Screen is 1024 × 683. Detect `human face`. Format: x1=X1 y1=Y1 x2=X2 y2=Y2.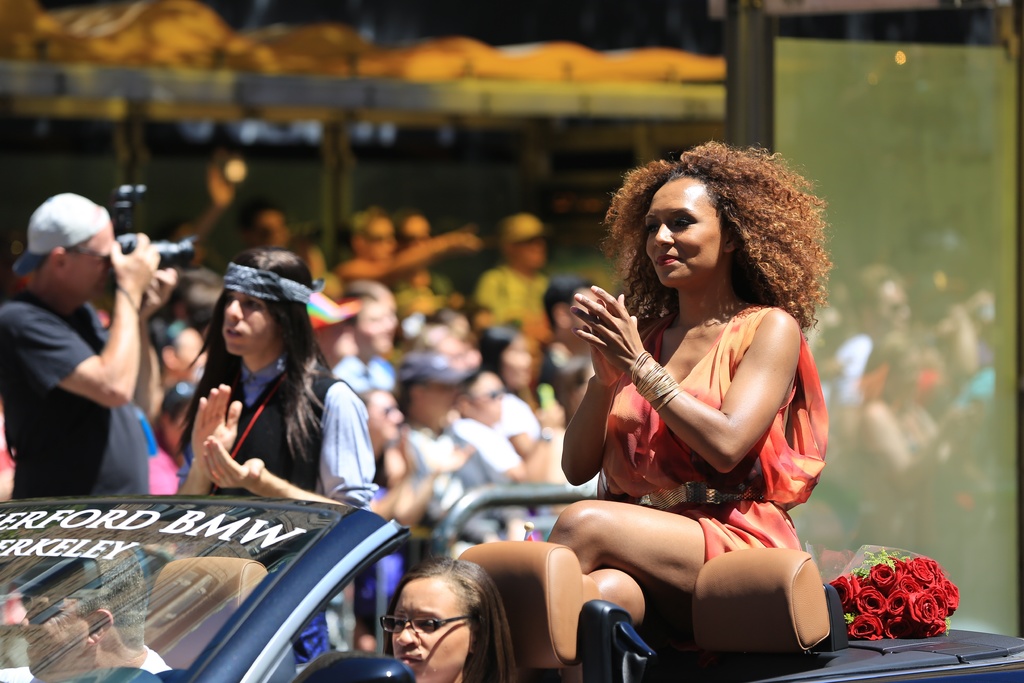
x1=17 y1=588 x2=100 y2=682.
